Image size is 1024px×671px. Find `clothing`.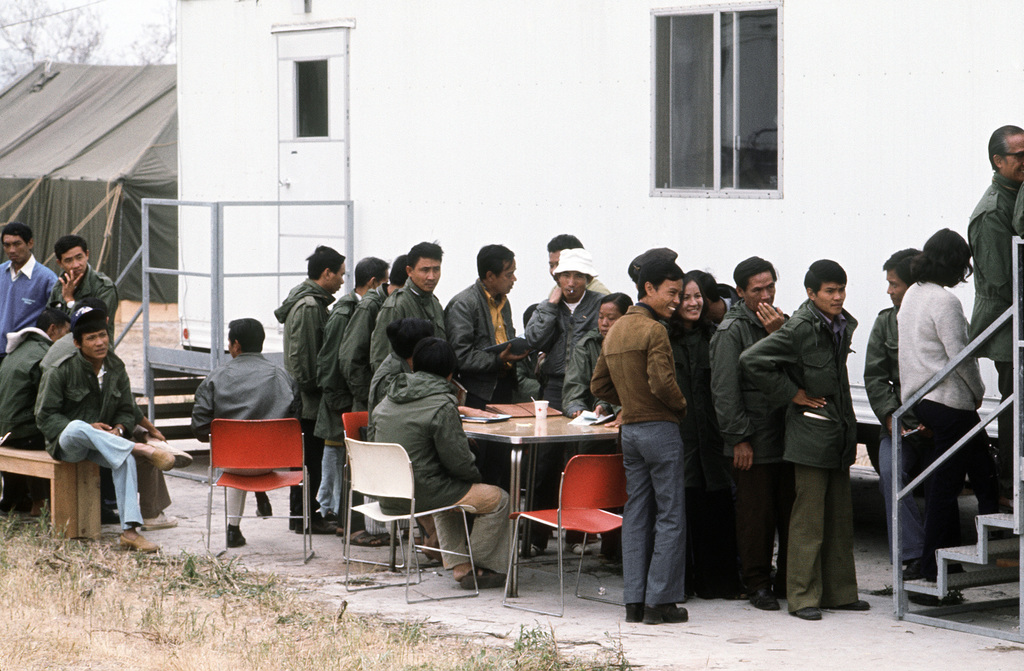
[left=966, top=180, right=1023, bottom=446].
